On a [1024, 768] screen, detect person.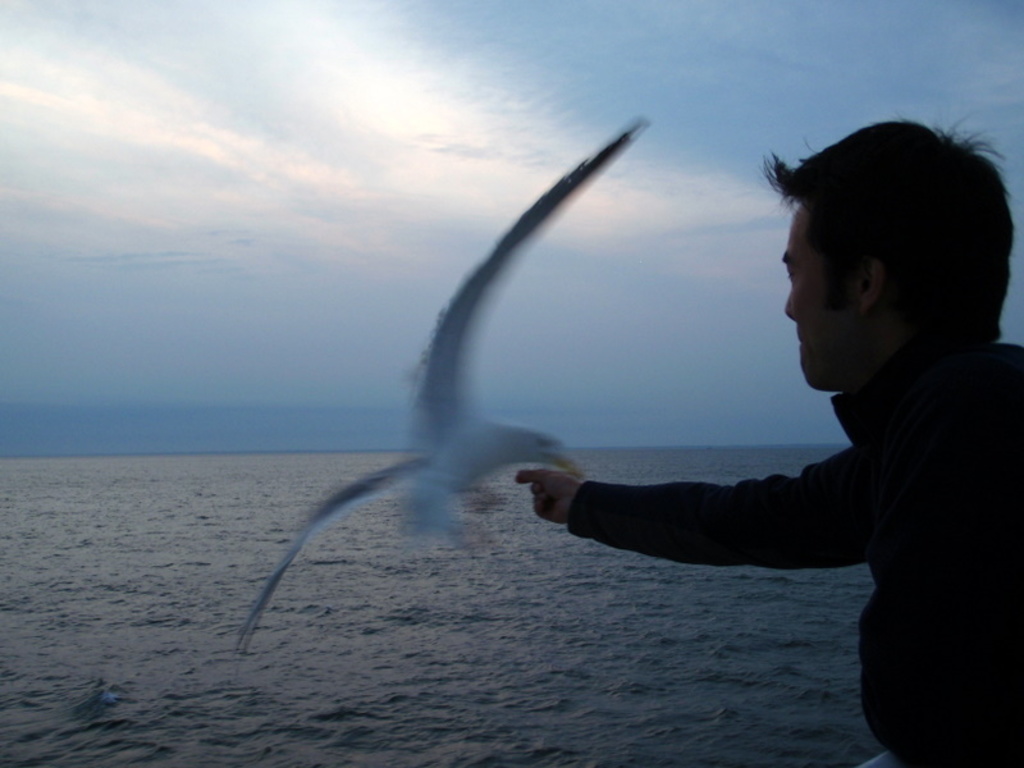
box=[507, 123, 1018, 722].
